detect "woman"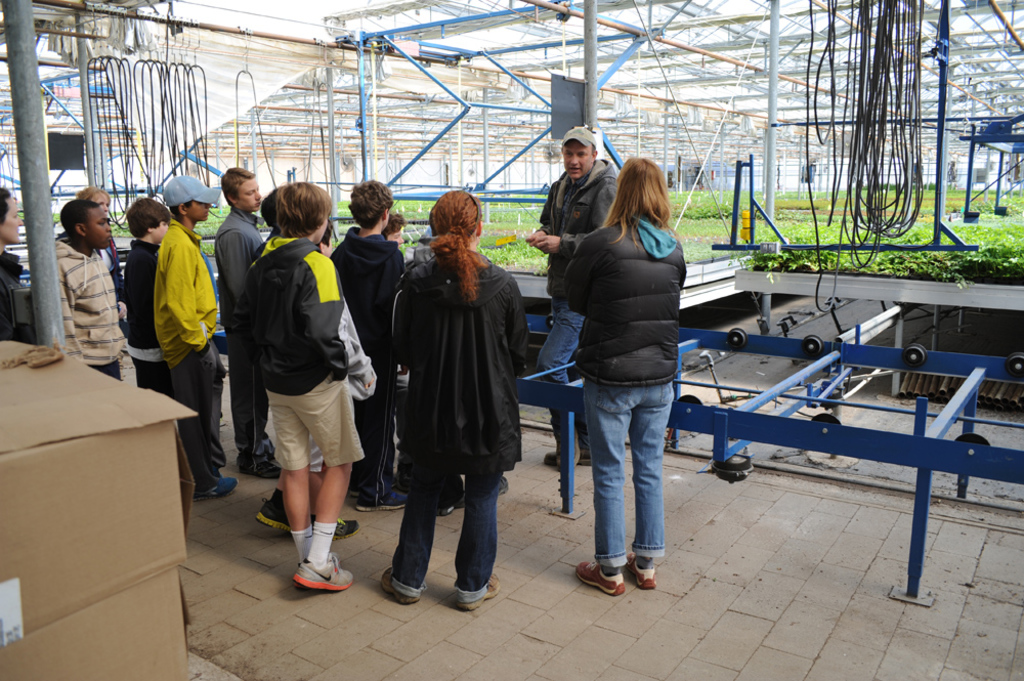
Rect(393, 188, 501, 612)
